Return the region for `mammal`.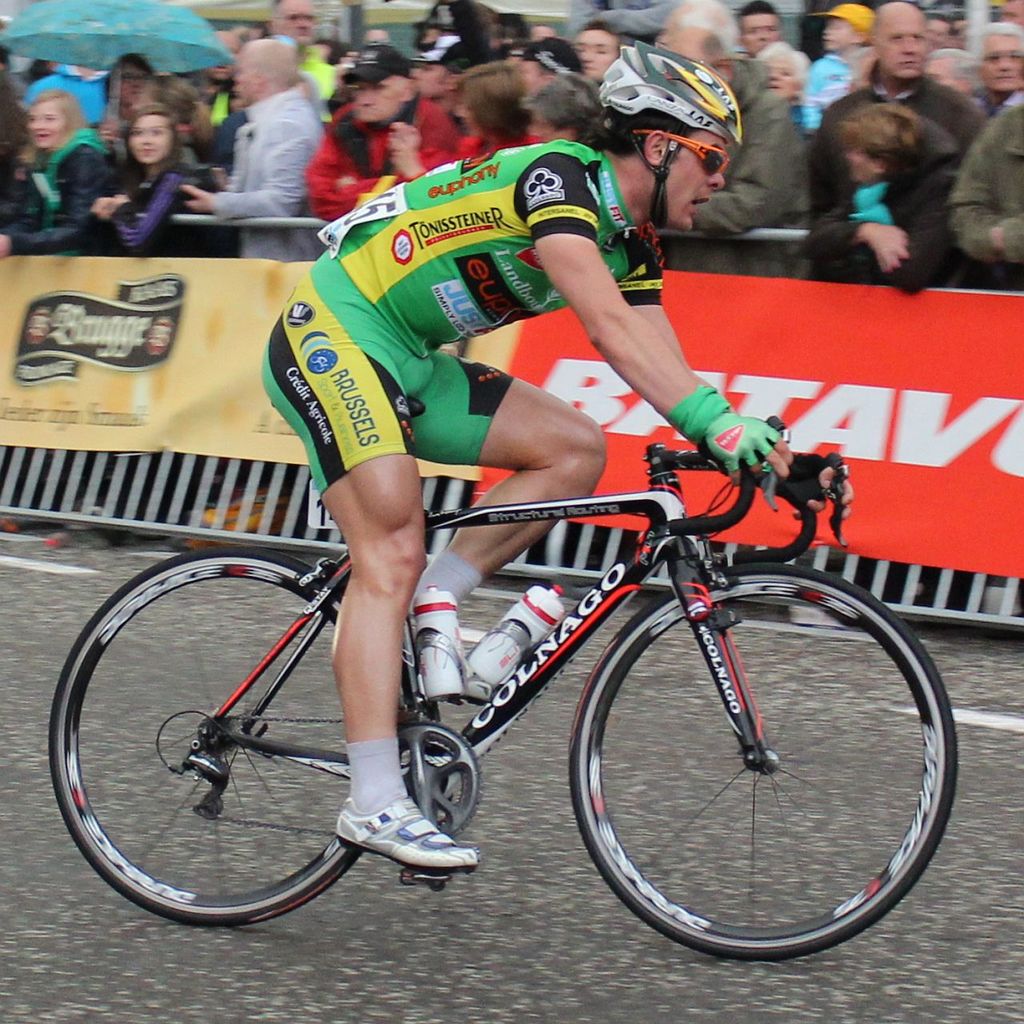
(194,30,242,87).
